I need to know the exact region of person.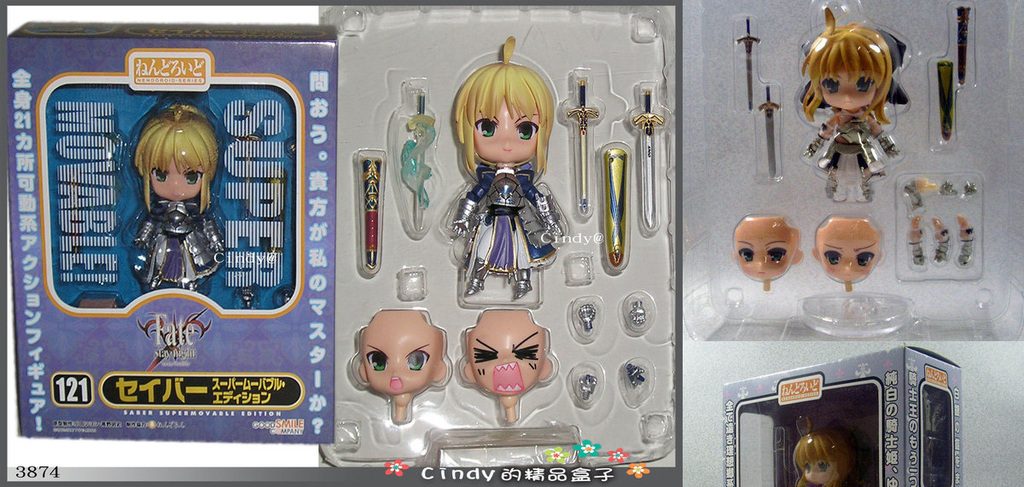
Region: <box>129,103,219,299</box>.
